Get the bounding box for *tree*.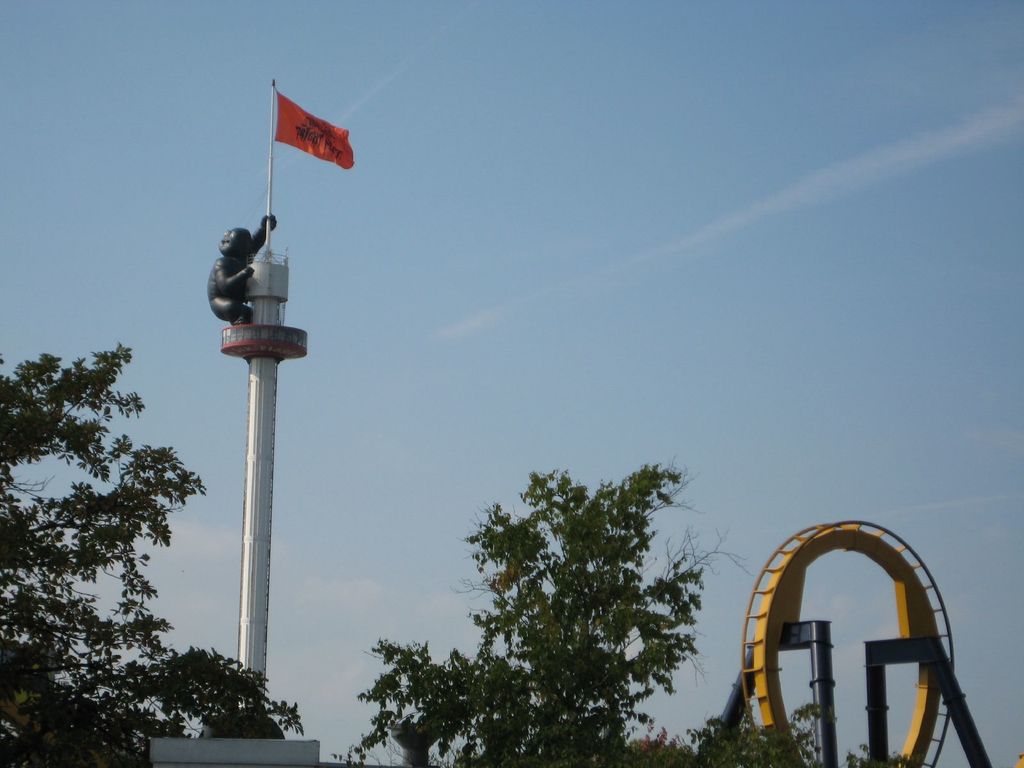
0, 341, 303, 767.
